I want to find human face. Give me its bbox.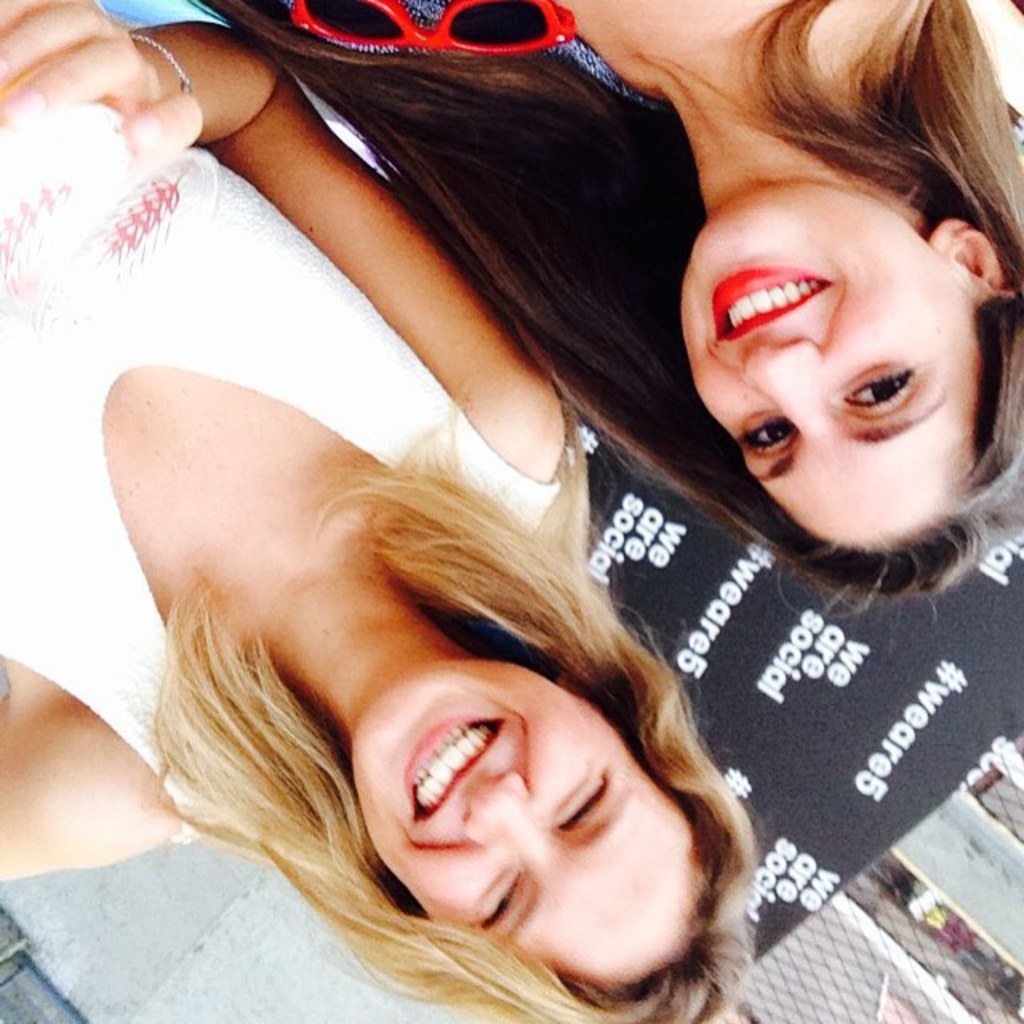
(x1=680, y1=186, x2=978, y2=549).
